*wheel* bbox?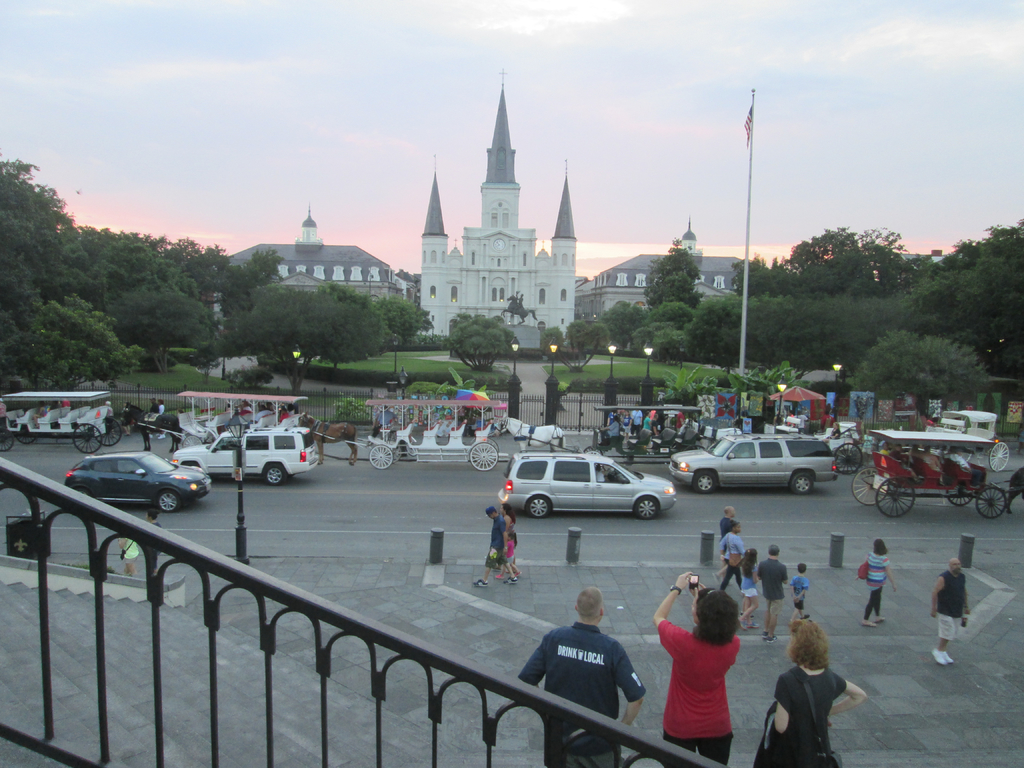
region(0, 424, 20, 447)
